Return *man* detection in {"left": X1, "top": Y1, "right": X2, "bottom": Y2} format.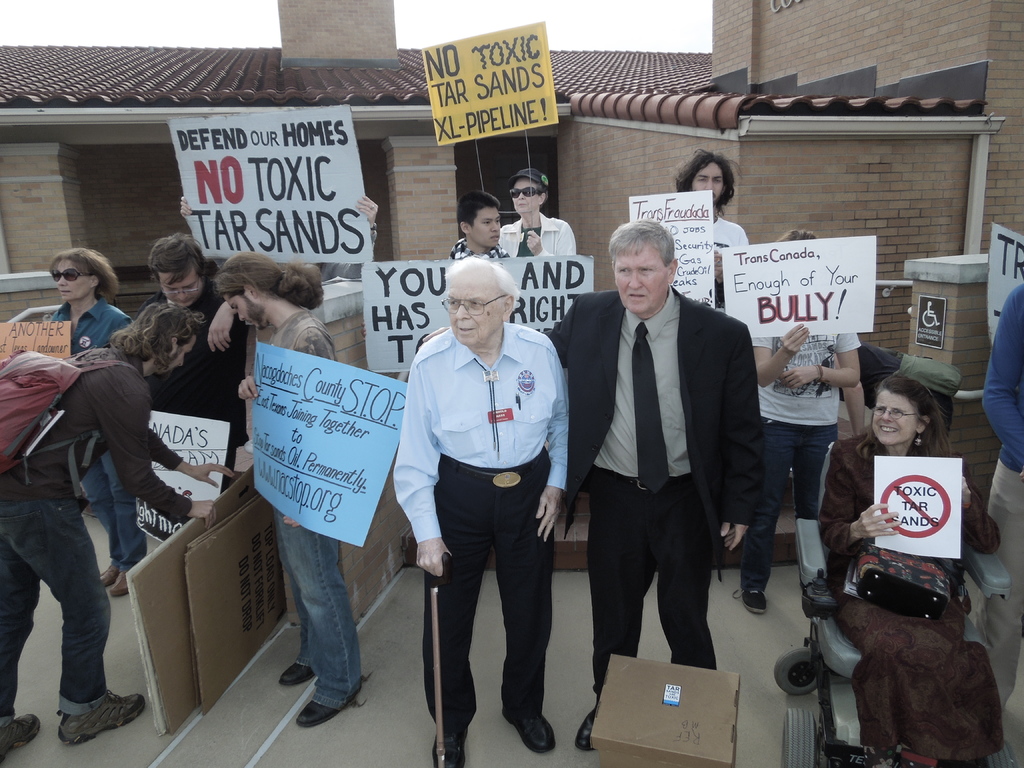
{"left": 0, "top": 303, "right": 234, "bottom": 760}.
